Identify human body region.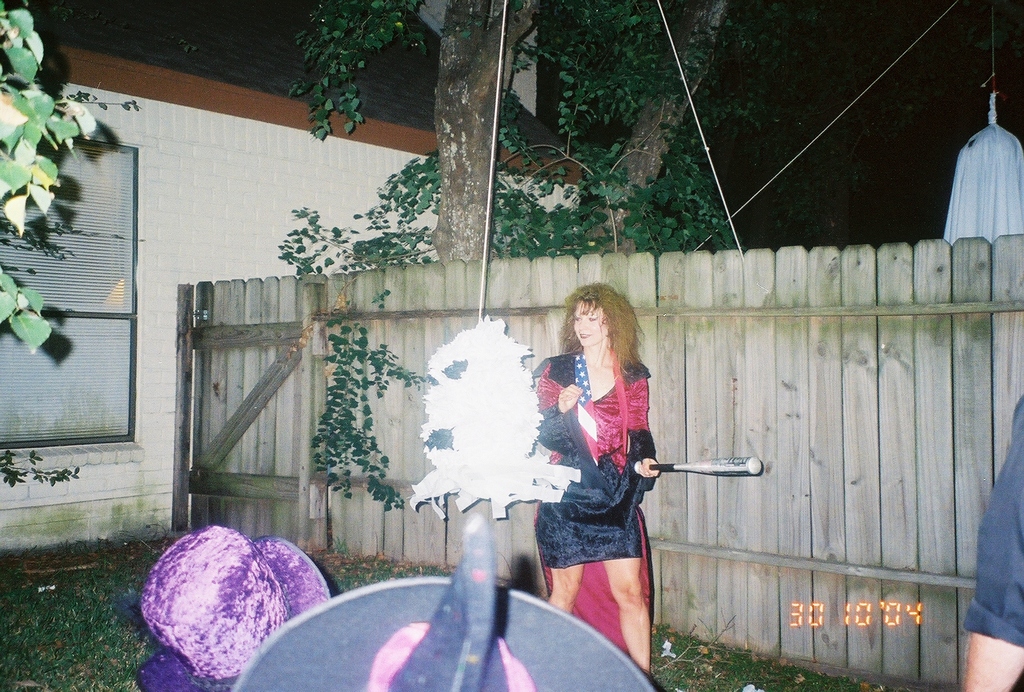
Region: pyautogui.locateOnScreen(544, 279, 692, 676).
